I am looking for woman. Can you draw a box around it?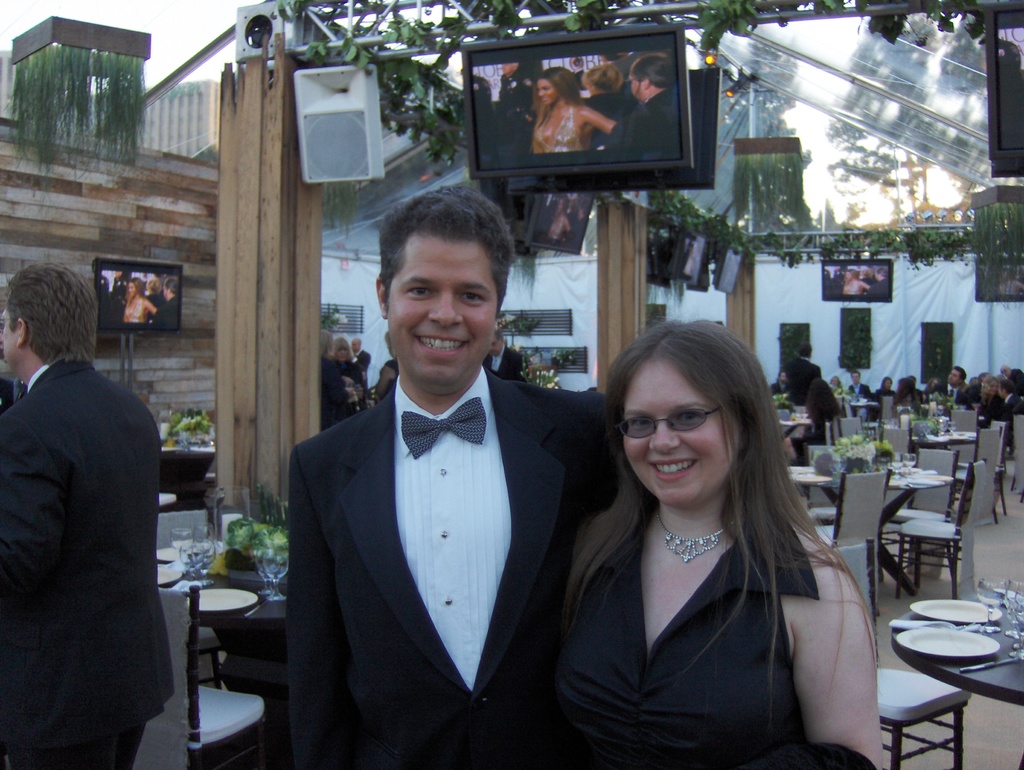
Sure, the bounding box is <box>143,277,166,321</box>.
